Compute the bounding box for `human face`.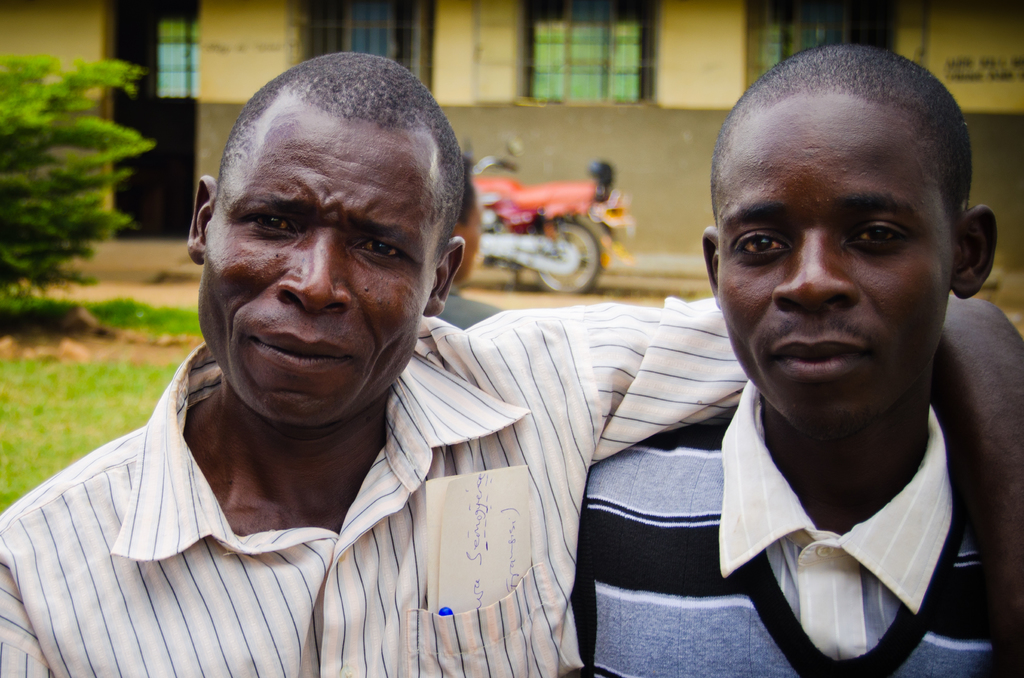
196,118,442,424.
